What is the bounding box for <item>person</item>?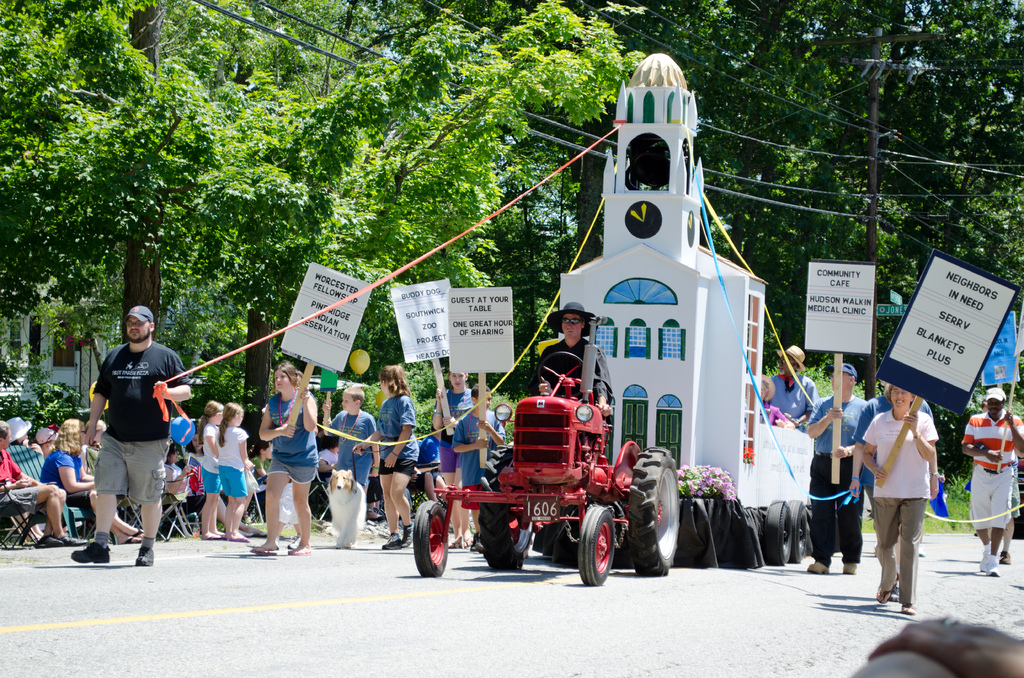
box(790, 365, 860, 572).
